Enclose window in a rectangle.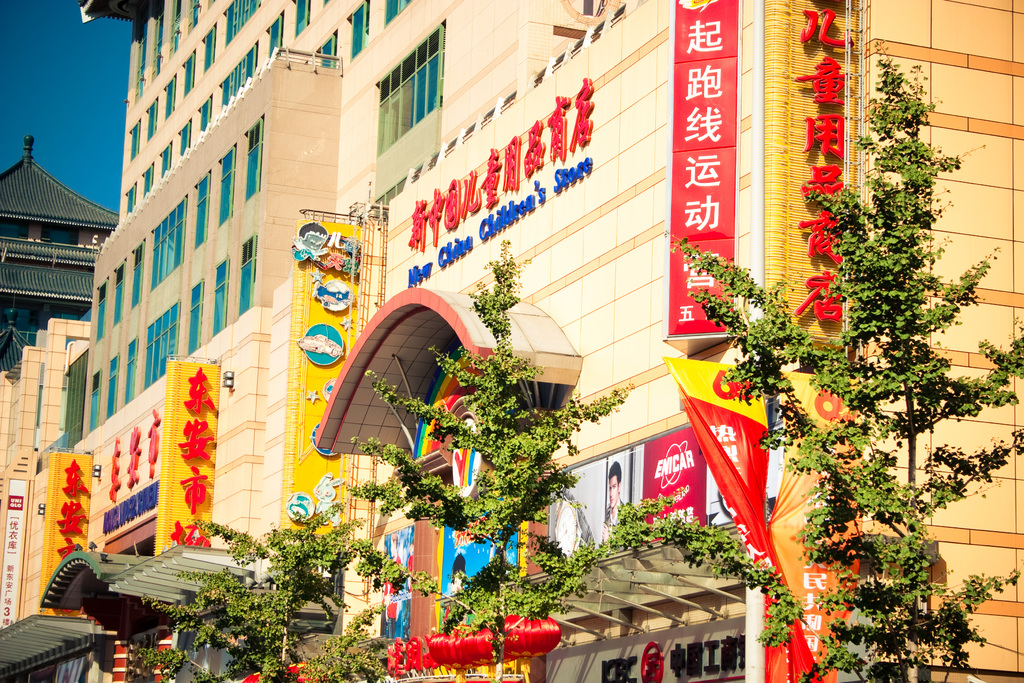
130:117:146:164.
